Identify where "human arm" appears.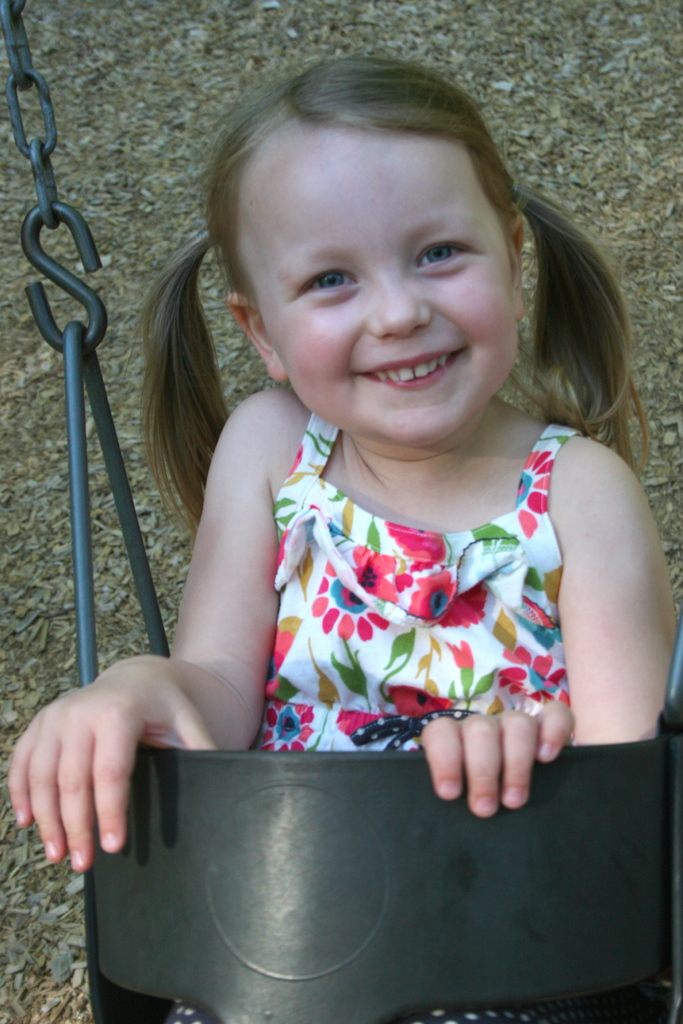
Appears at bbox=[420, 436, 682, 816].
